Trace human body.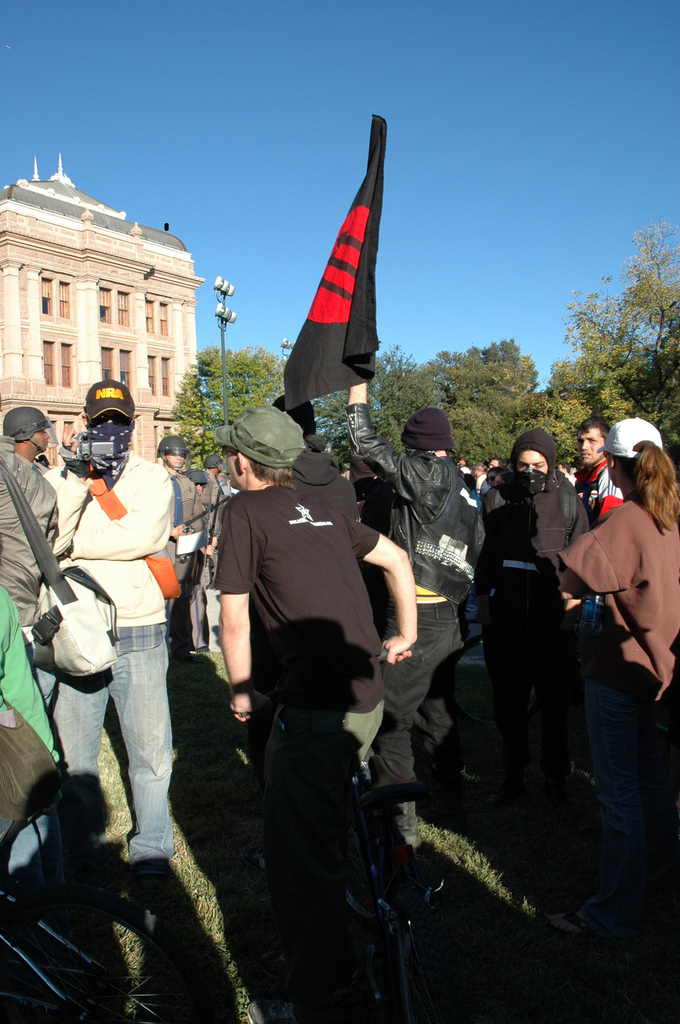
Traced to 560 410 629 545.
